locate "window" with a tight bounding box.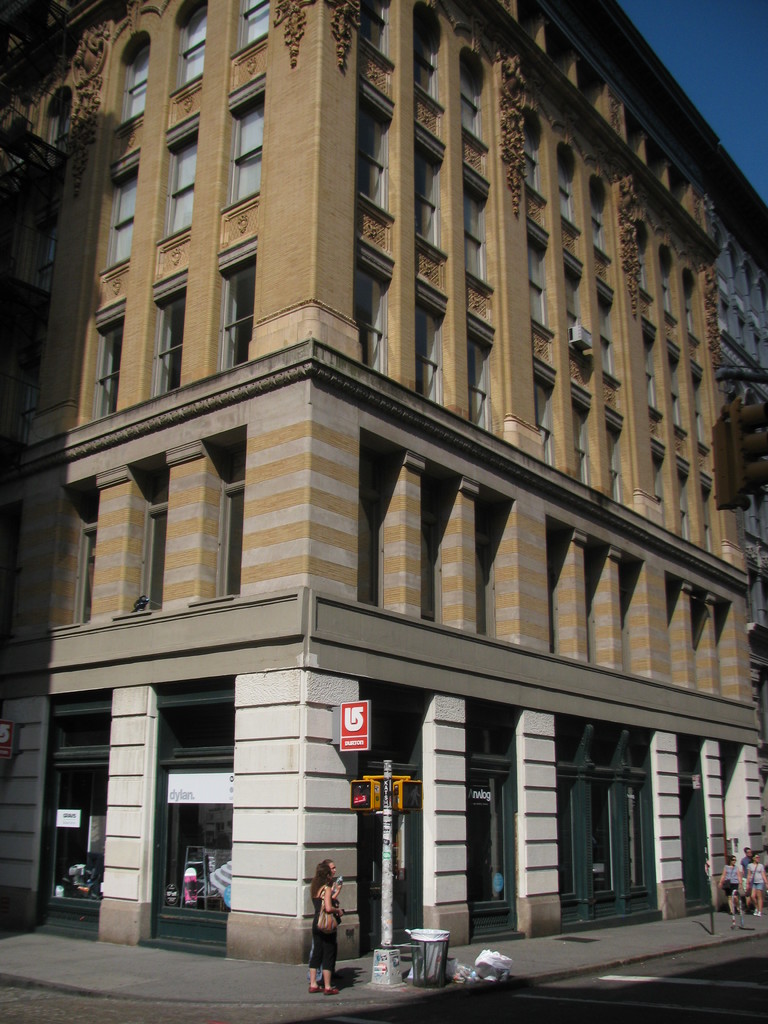
rect(463, 184, 487, 280).
